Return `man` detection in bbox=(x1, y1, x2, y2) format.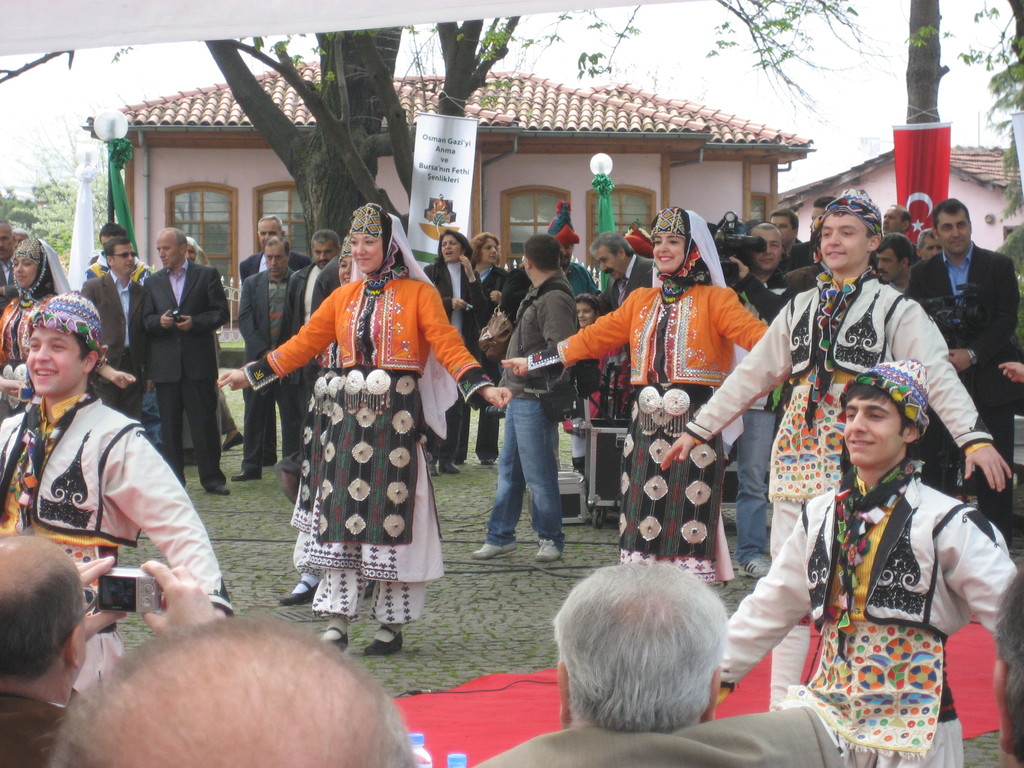
bbox=(149, 227, 234, 493).
